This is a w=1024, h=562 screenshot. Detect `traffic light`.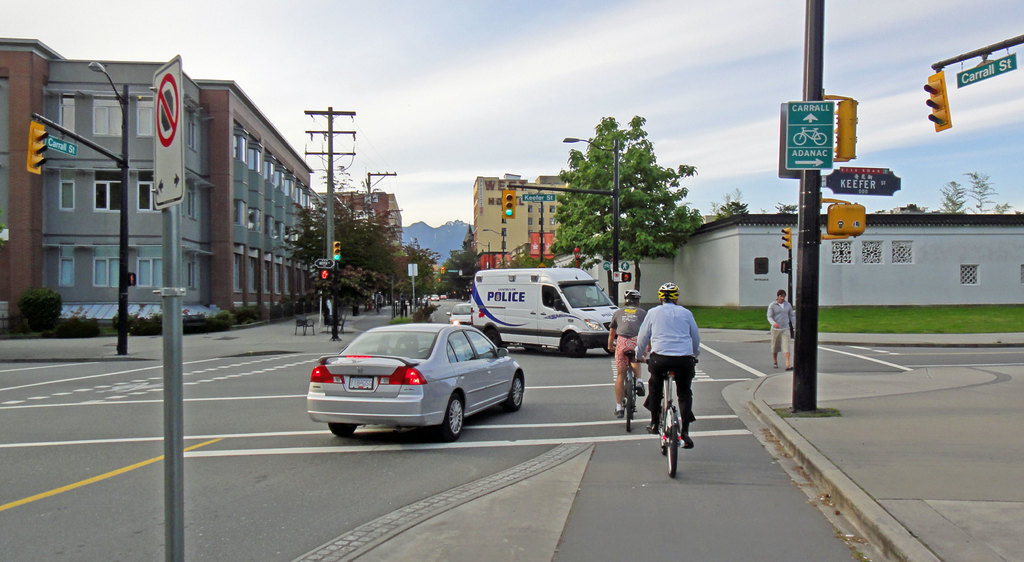
{"x1": 922, "y1": 72, "x2": 954, "y2": 131}.
